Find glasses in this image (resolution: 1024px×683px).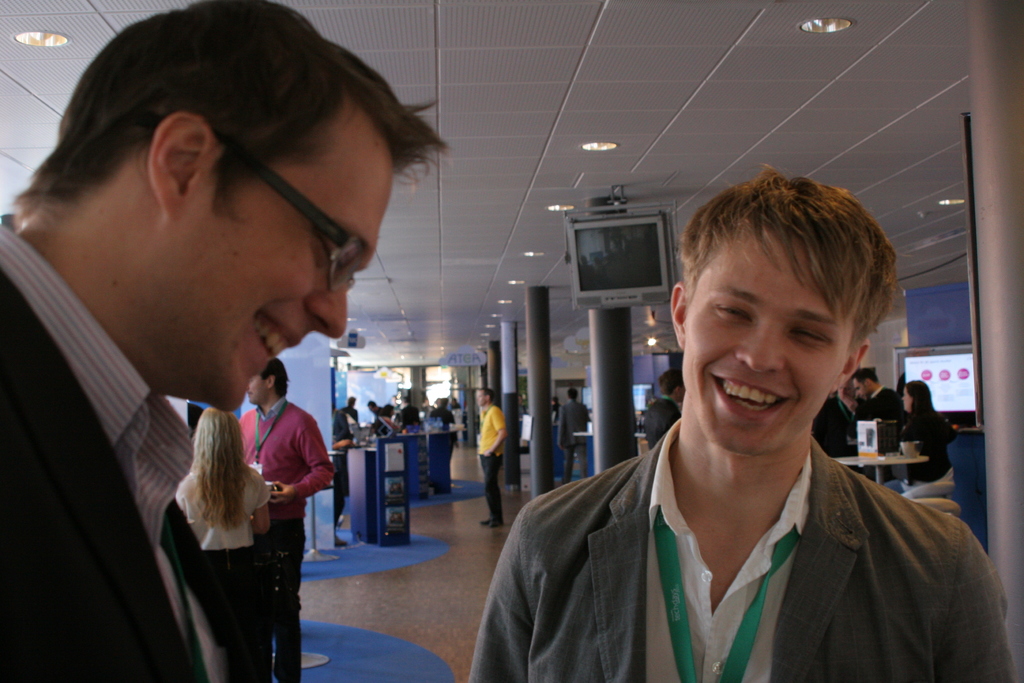
<bbox>253, 168, 376, 292</bbox>.
